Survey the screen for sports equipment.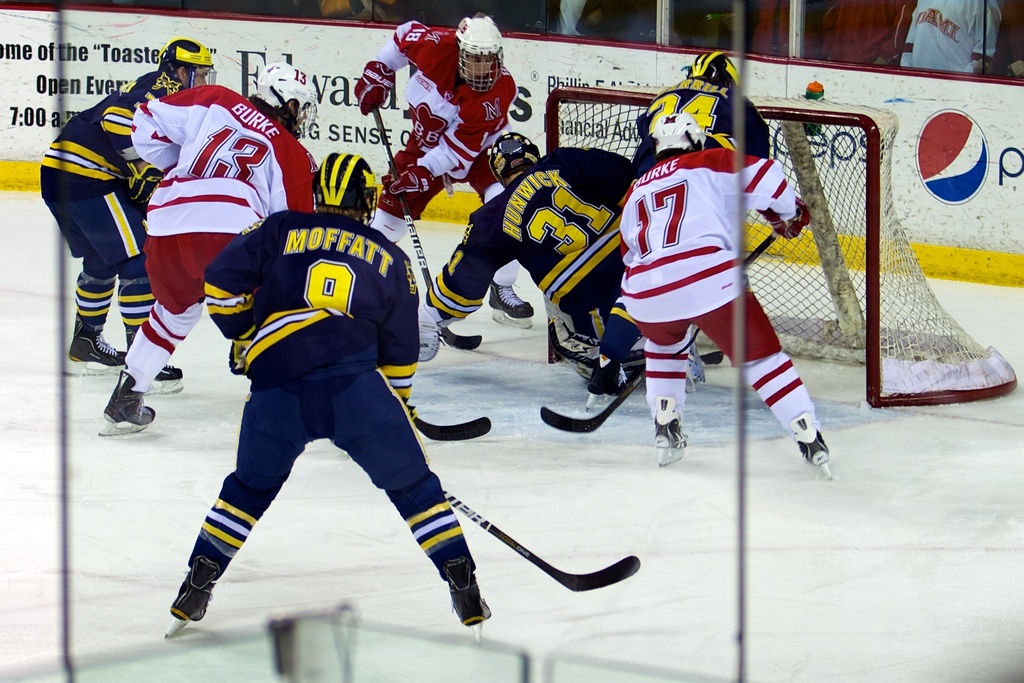
Survey found: detection(456, 15, 505, 93).
